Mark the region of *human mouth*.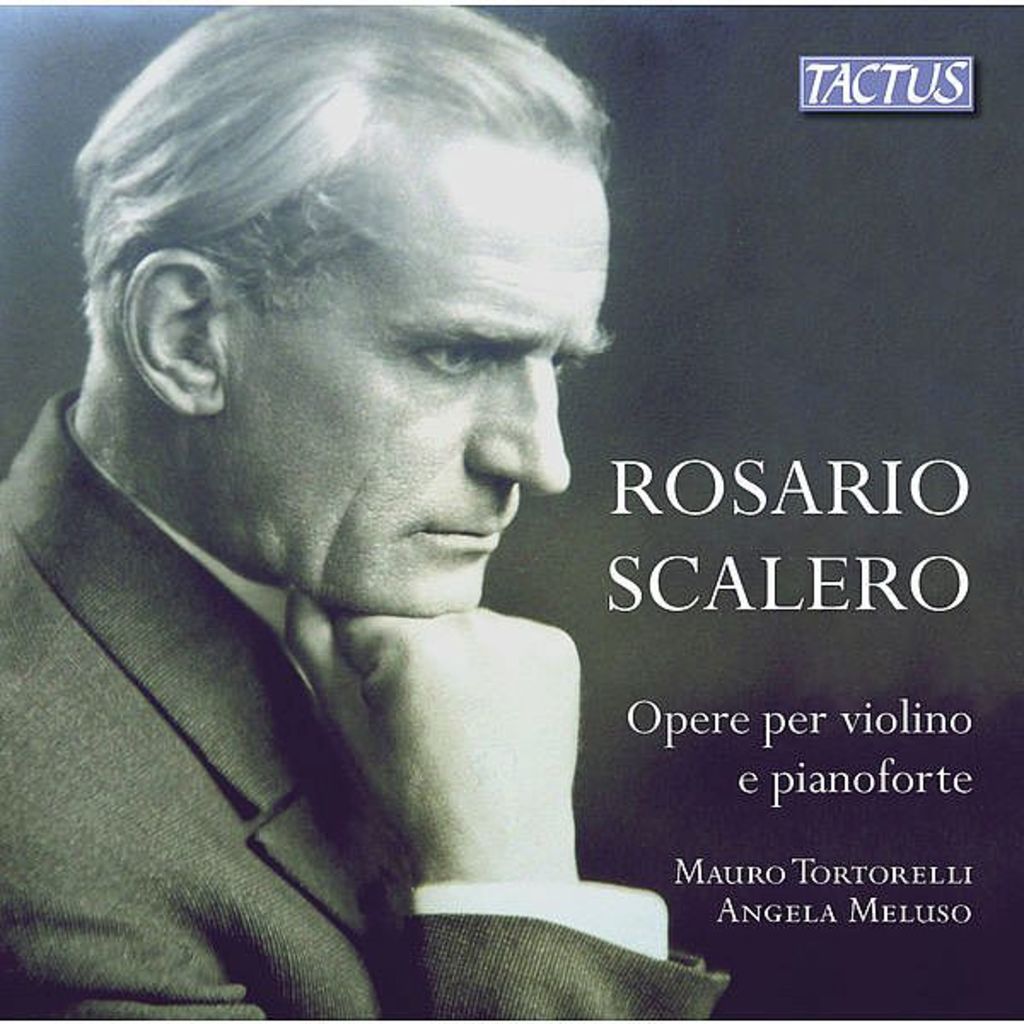
Region: [x1=420, y1=527, x2=503, y2=556].
